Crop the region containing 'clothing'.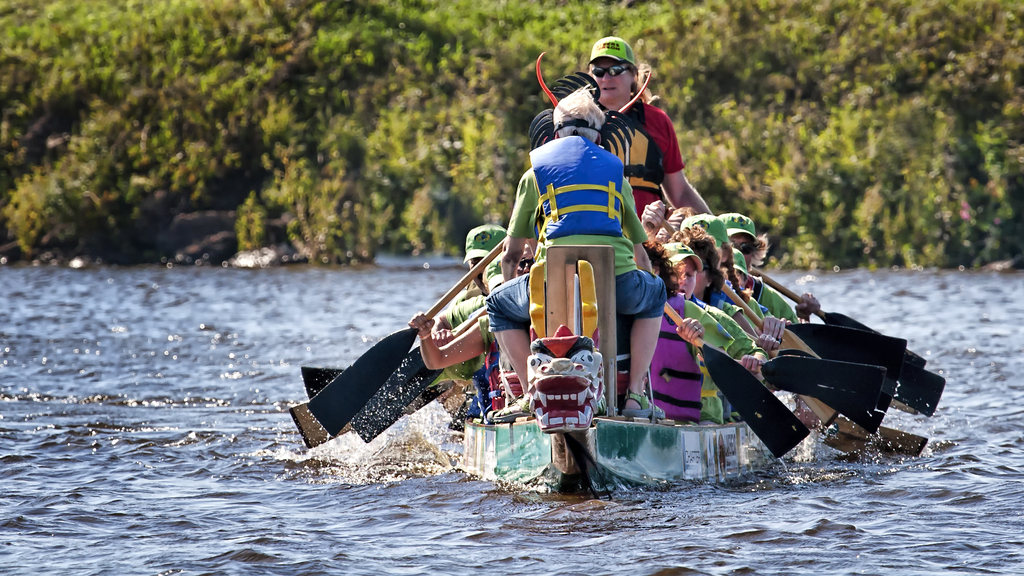
Crop region: detection(498, 121, 669, 335).
